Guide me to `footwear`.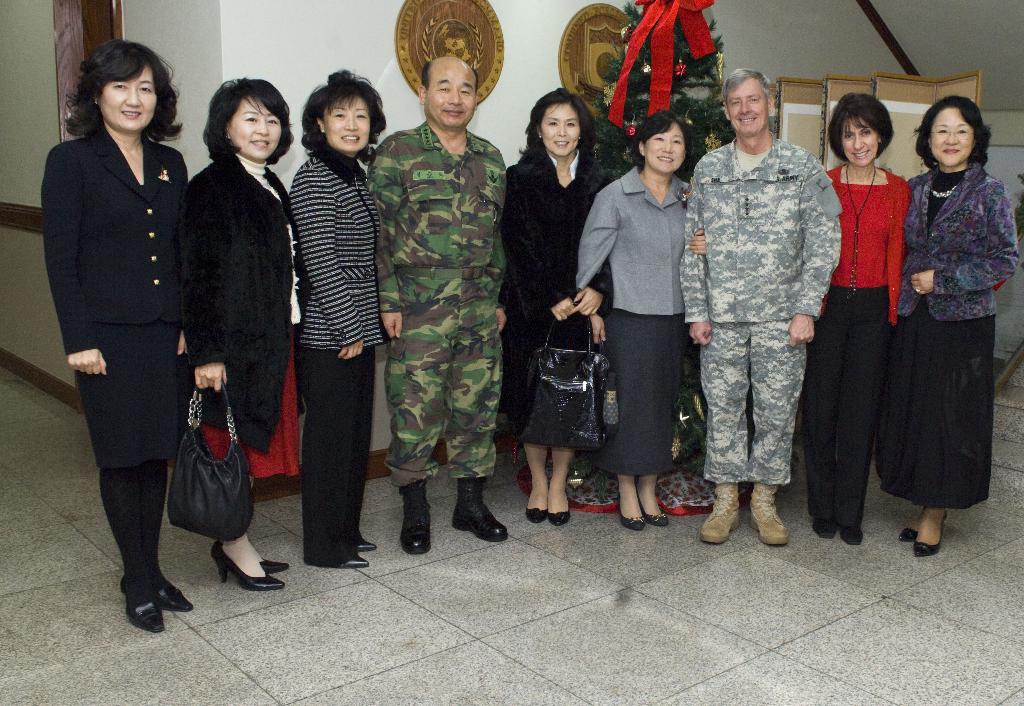
Guidance: BBox(342, 552, 369, 568).
